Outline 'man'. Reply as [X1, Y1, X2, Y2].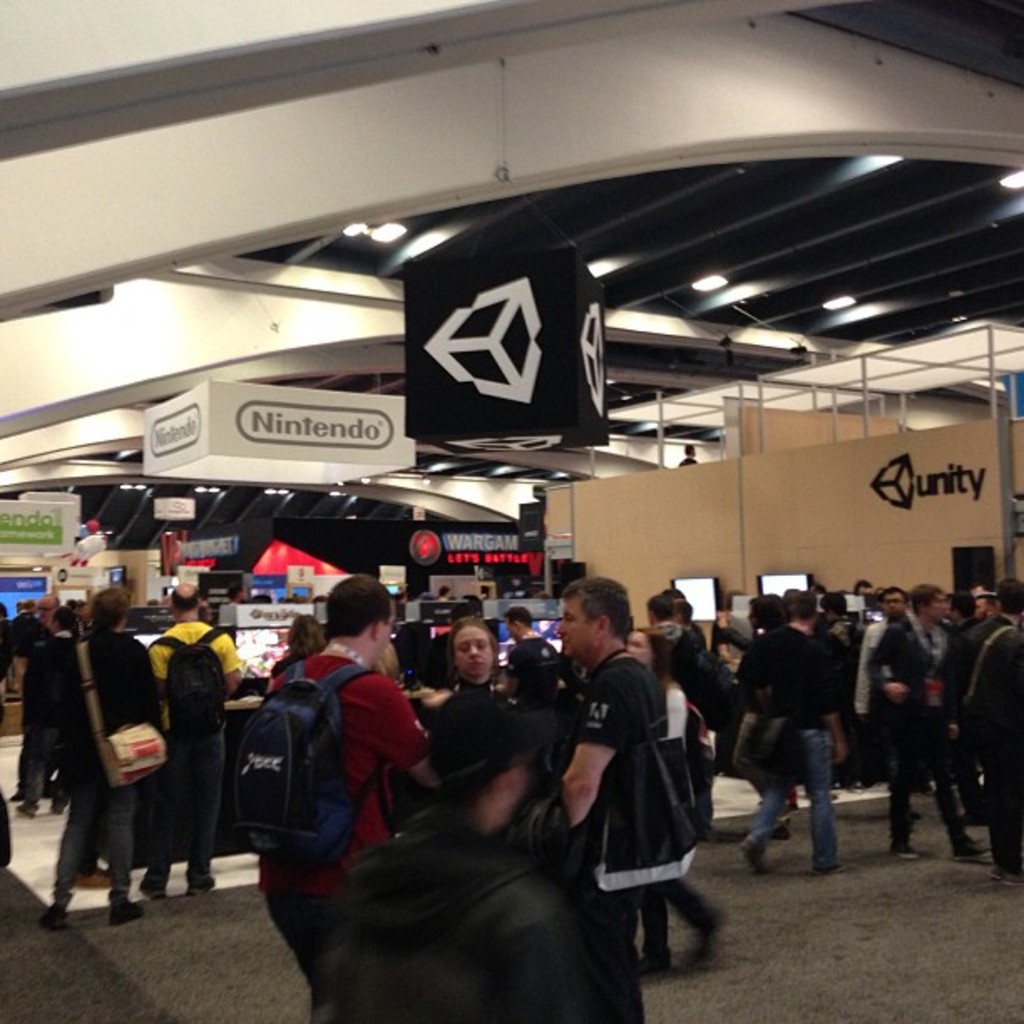
[258, 577, 440, 1022].
